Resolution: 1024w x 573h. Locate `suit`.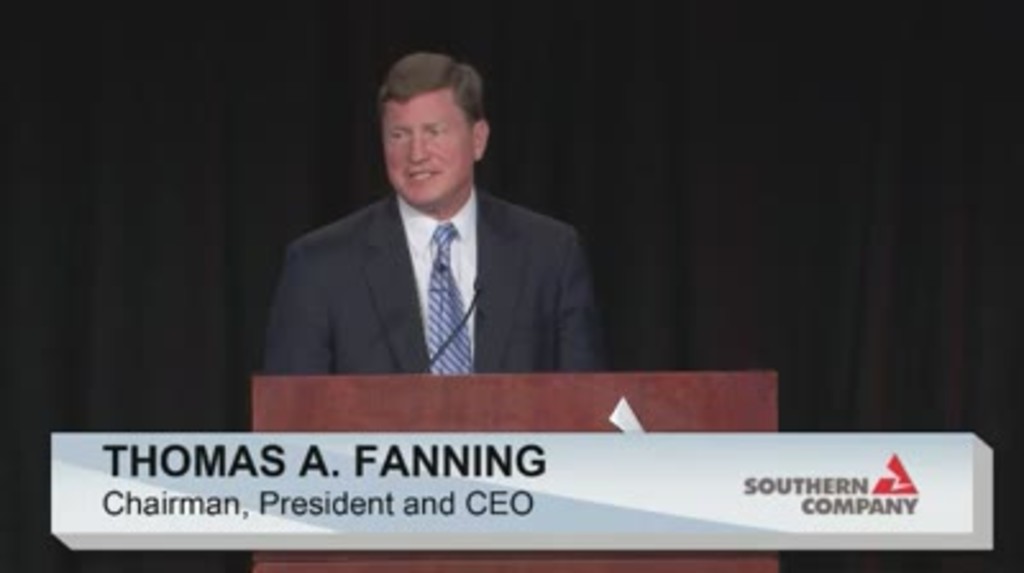
(251,113,609,391).
